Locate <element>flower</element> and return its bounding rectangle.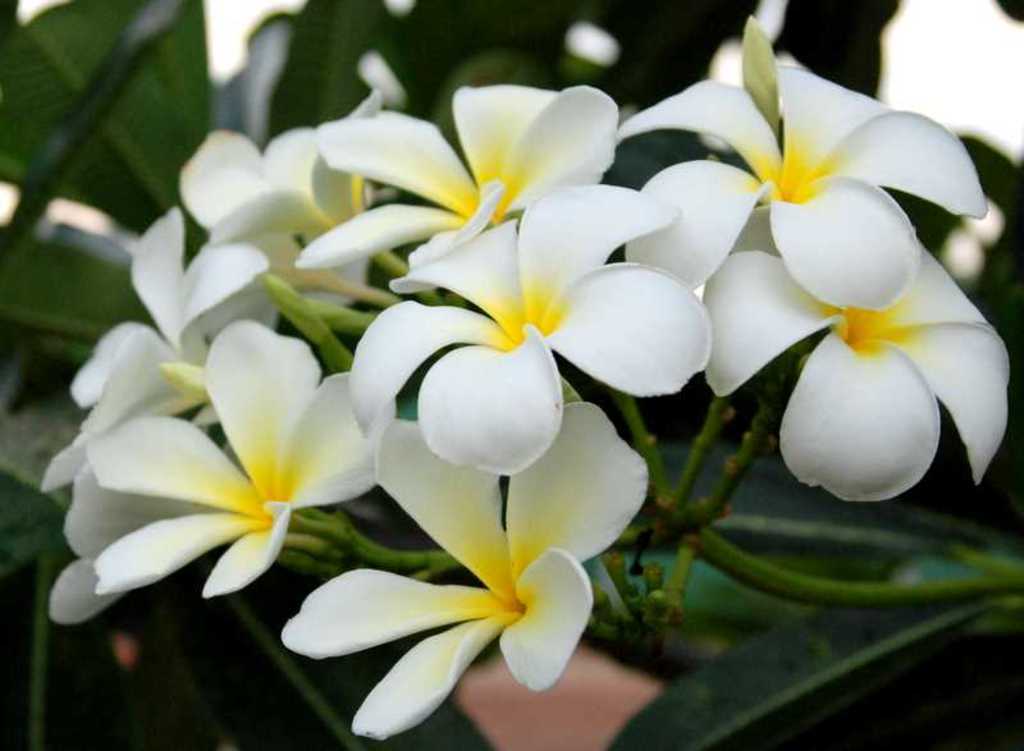
pyautogui.locateOnScreen(55, 325, 384, 626).
